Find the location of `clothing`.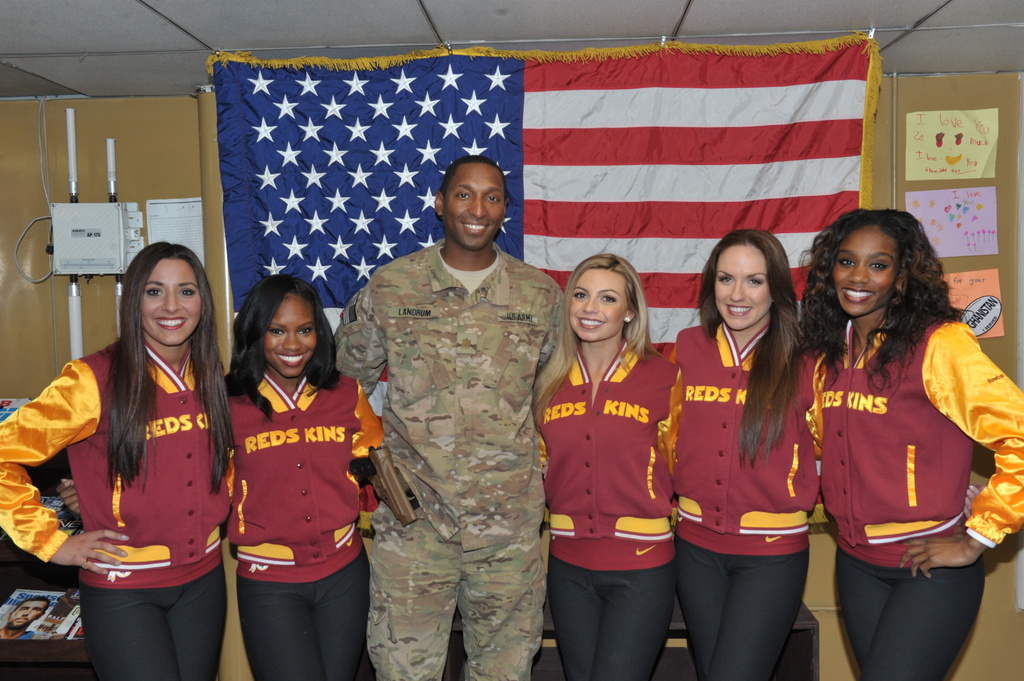
Location: (x1=521, y1=347, x2=691, y2=680).
